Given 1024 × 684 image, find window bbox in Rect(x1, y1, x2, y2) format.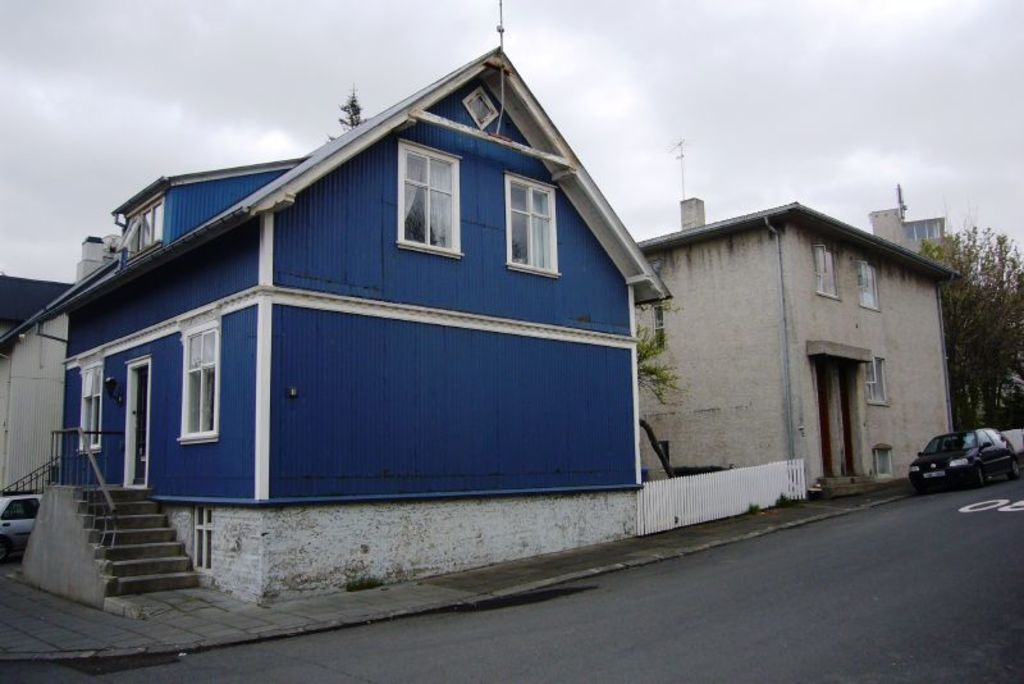
Rect(869, 443, 896, 476).
